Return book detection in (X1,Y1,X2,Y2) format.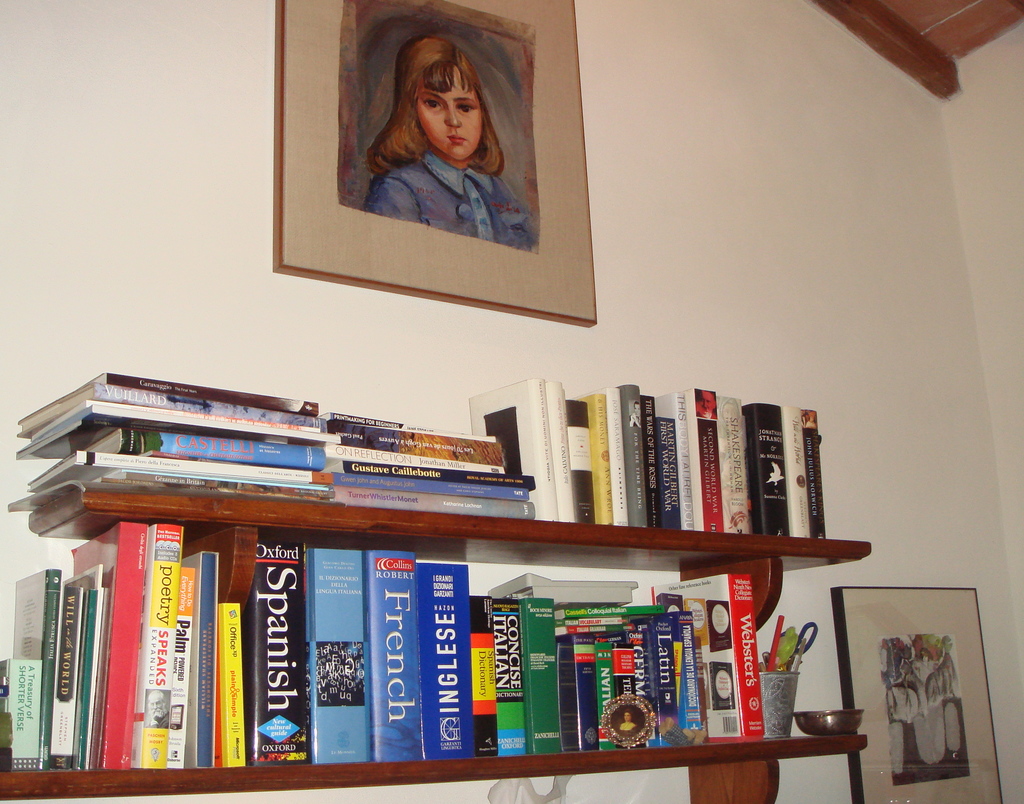
(305,550,374,764).
